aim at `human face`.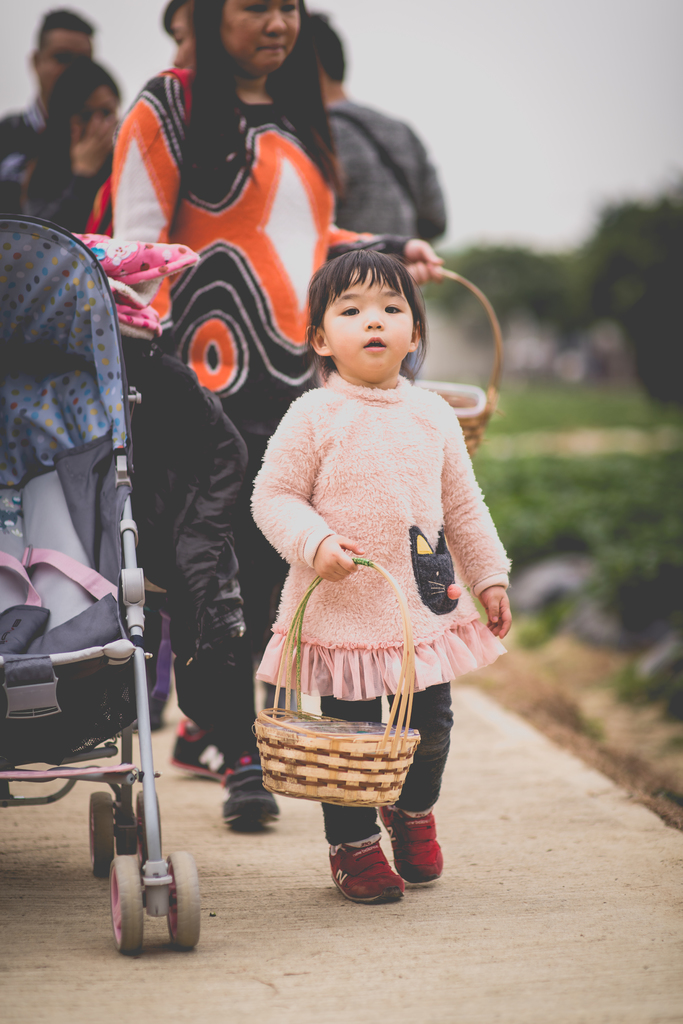
Aimed at <bbox>73, 84, 118, 139</bbox>.
